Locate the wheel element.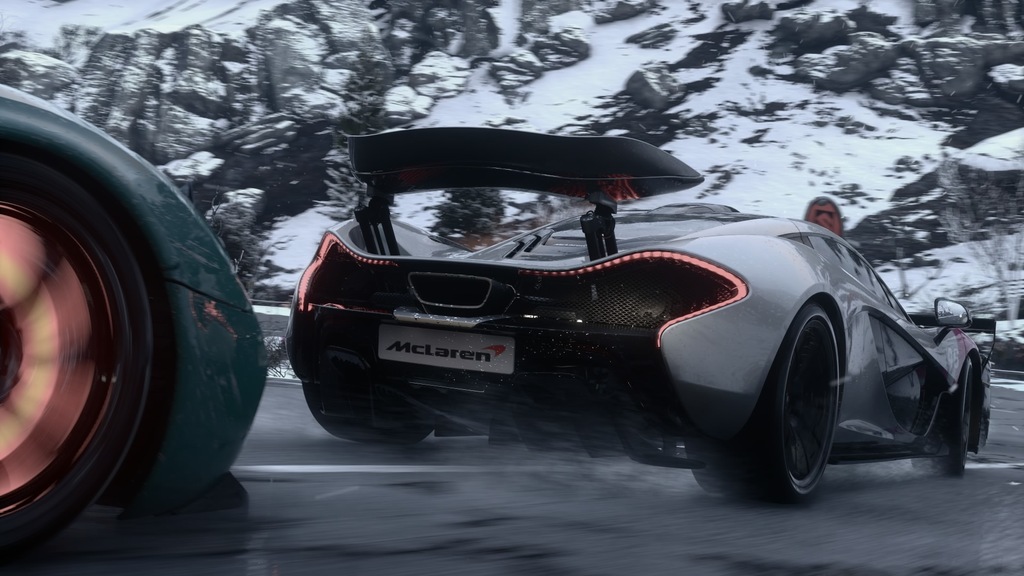
Element bbox: 689 306 840 509.
